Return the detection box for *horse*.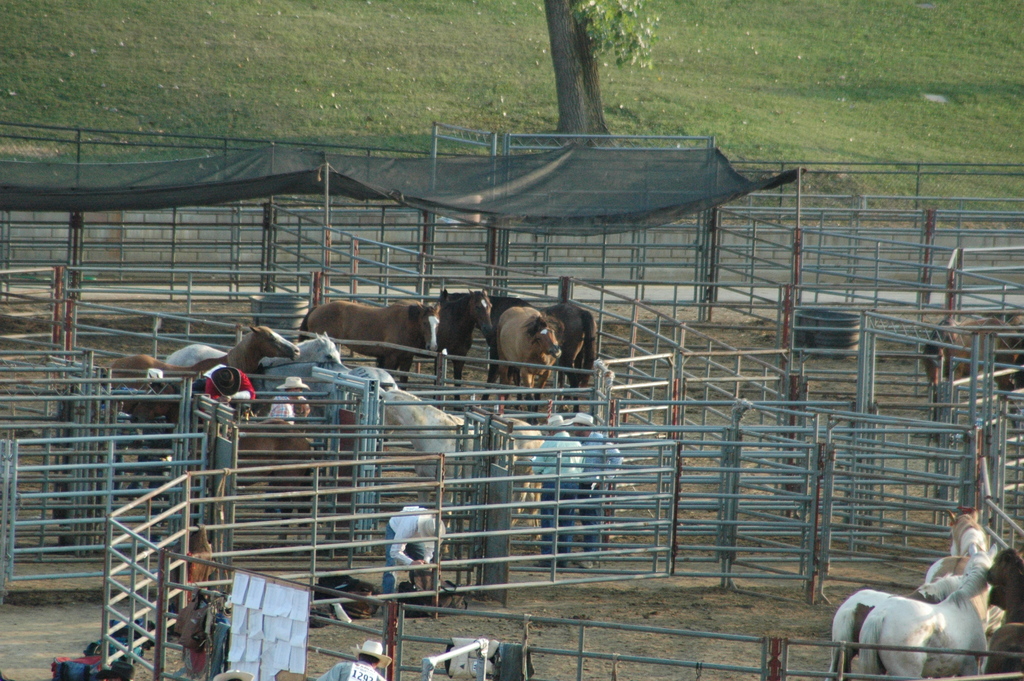
bbox=[95, 322, 301, 438].
